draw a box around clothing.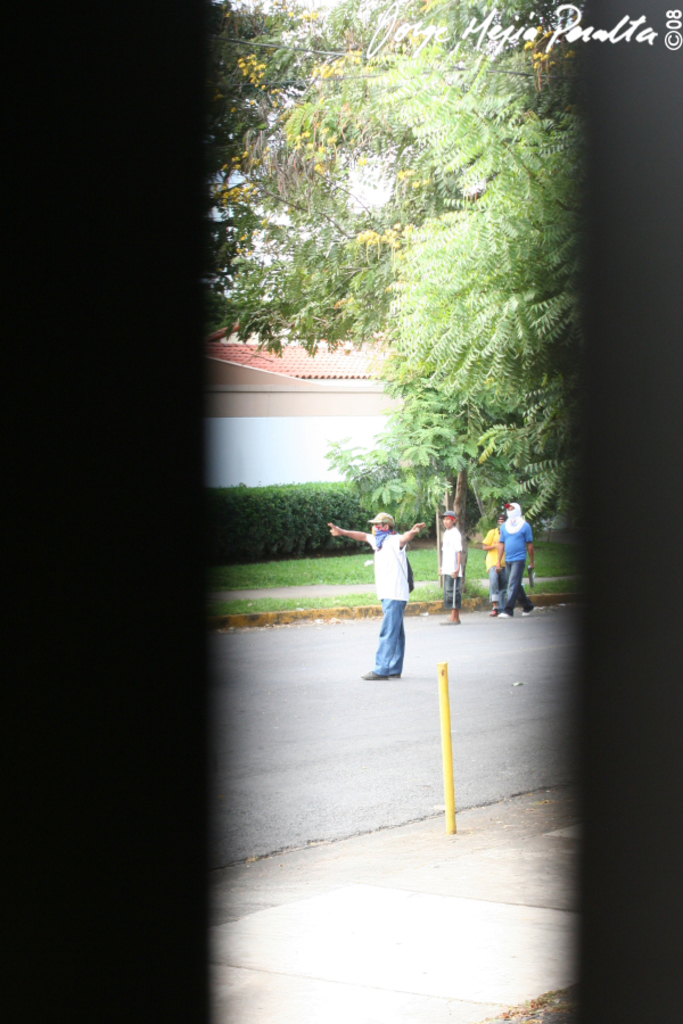
363, 531, 413, 674.
